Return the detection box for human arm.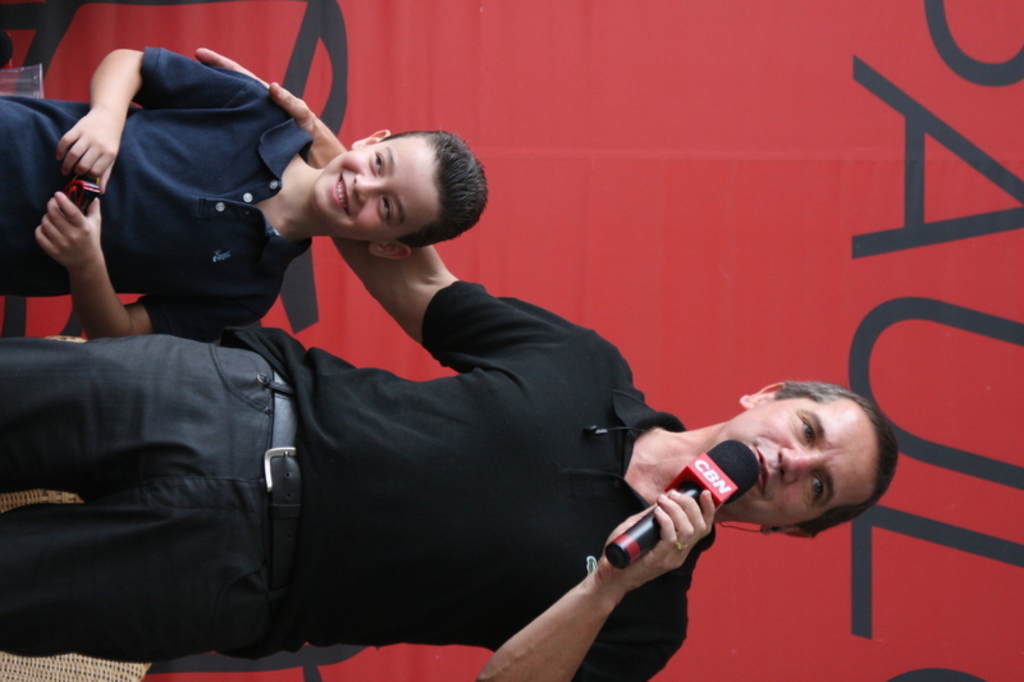
bbox=(502, 493, 704, 673).
